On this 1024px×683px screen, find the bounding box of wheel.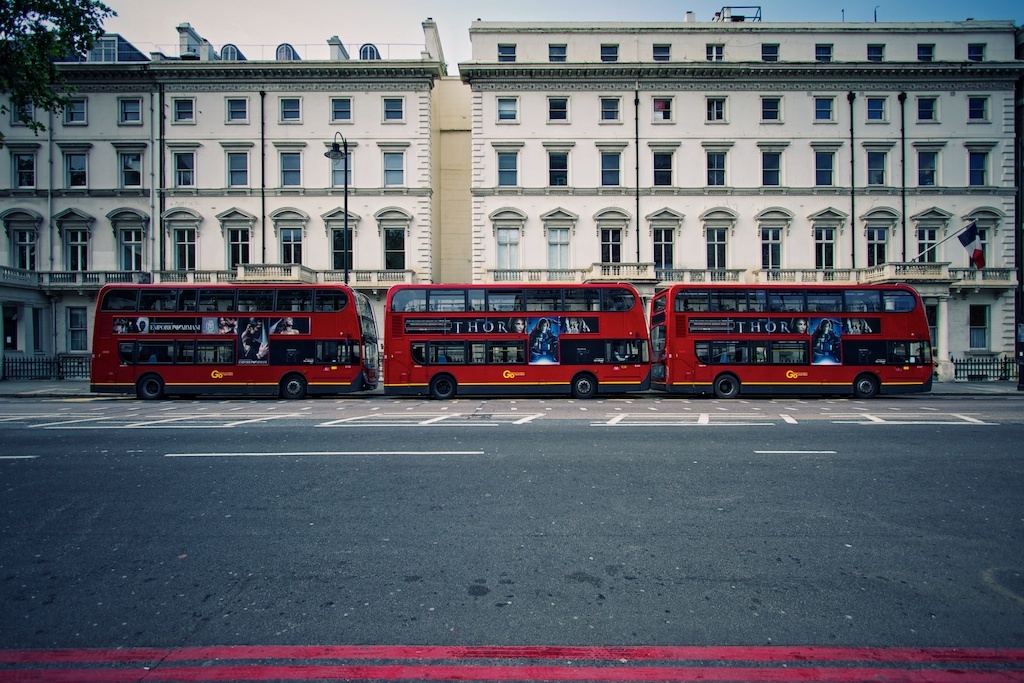
Bounding box: x1=709, y1=375, x2=746, y2=400.
